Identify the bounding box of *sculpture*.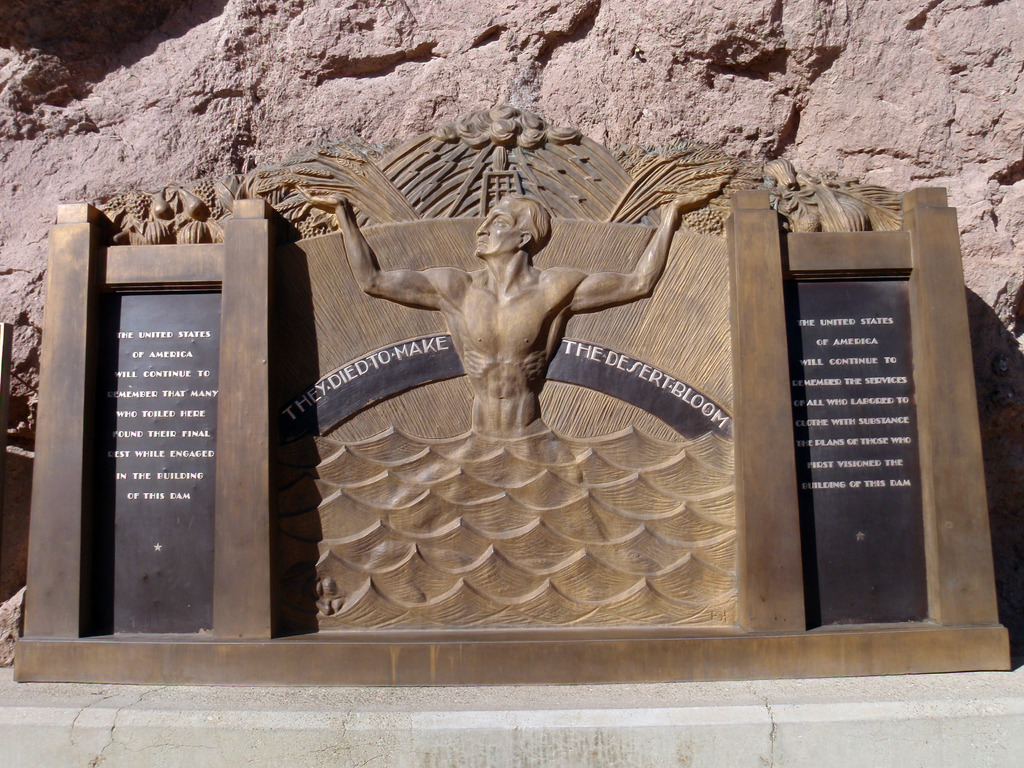
bbox=(289, 170, 710, 440).
